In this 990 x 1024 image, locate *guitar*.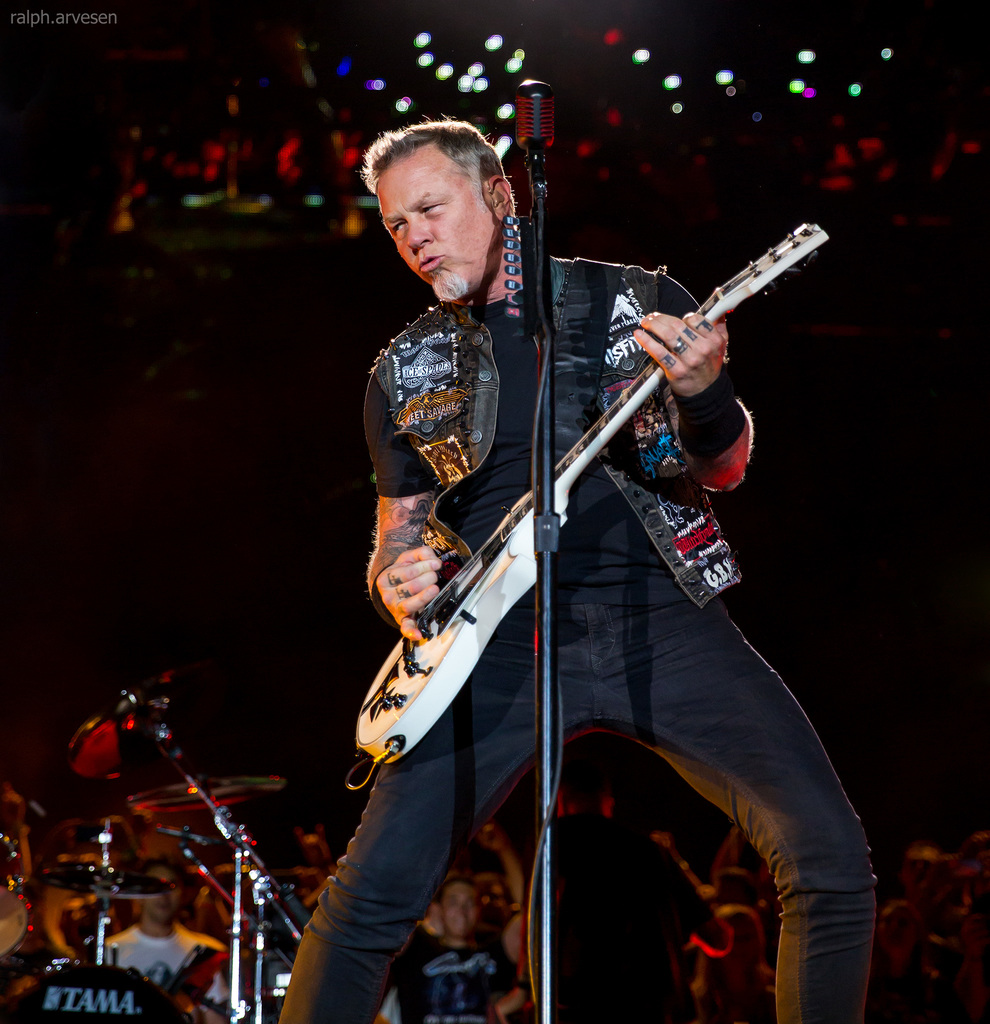
Bounding box: x1=399 y1=195 x2=827 y2=781.
